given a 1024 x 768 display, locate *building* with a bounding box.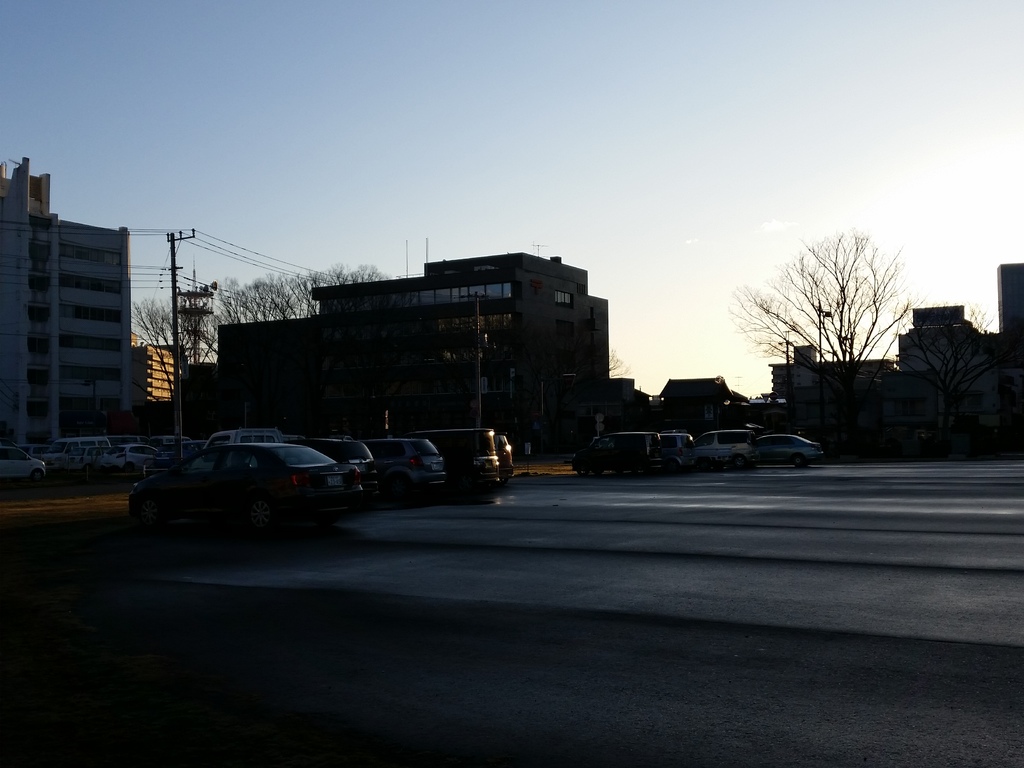
Located: bbox(657, 374, 751, 431).
